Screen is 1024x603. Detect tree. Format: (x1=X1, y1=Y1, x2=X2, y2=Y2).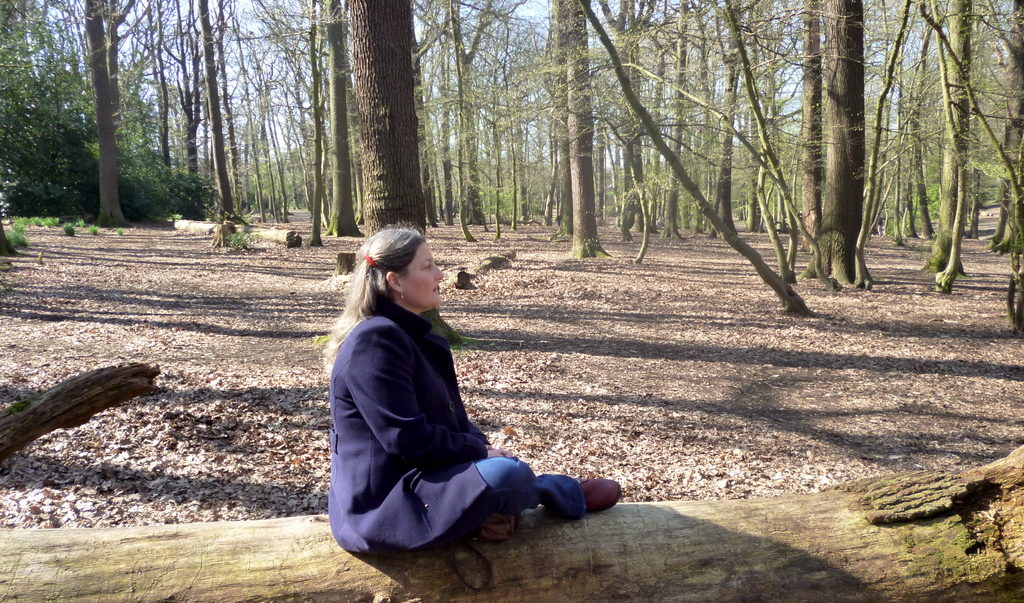
(x1=924, y1=0, x2=965, y2=283).
